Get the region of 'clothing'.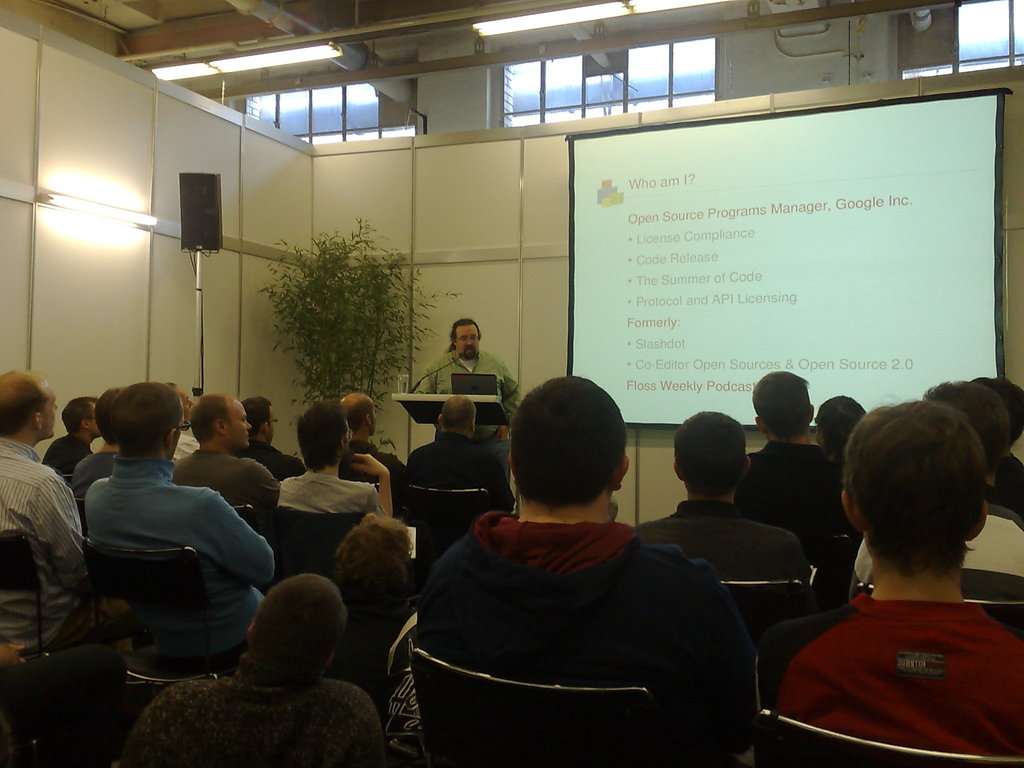
detection(976, 449, 1023, 529).
